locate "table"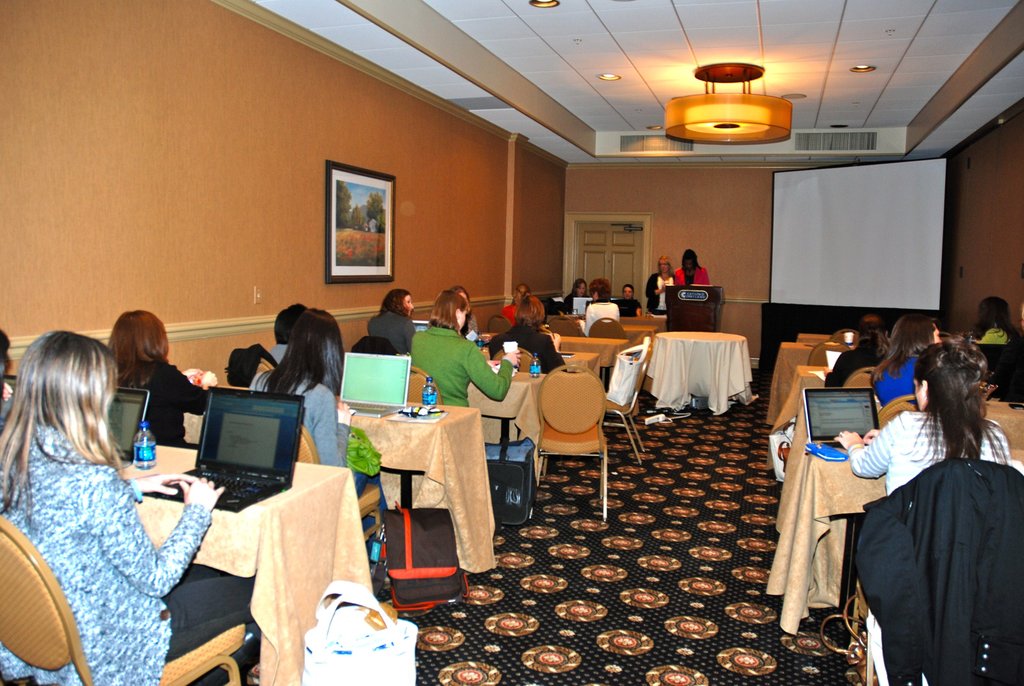
765 402 1022 592
